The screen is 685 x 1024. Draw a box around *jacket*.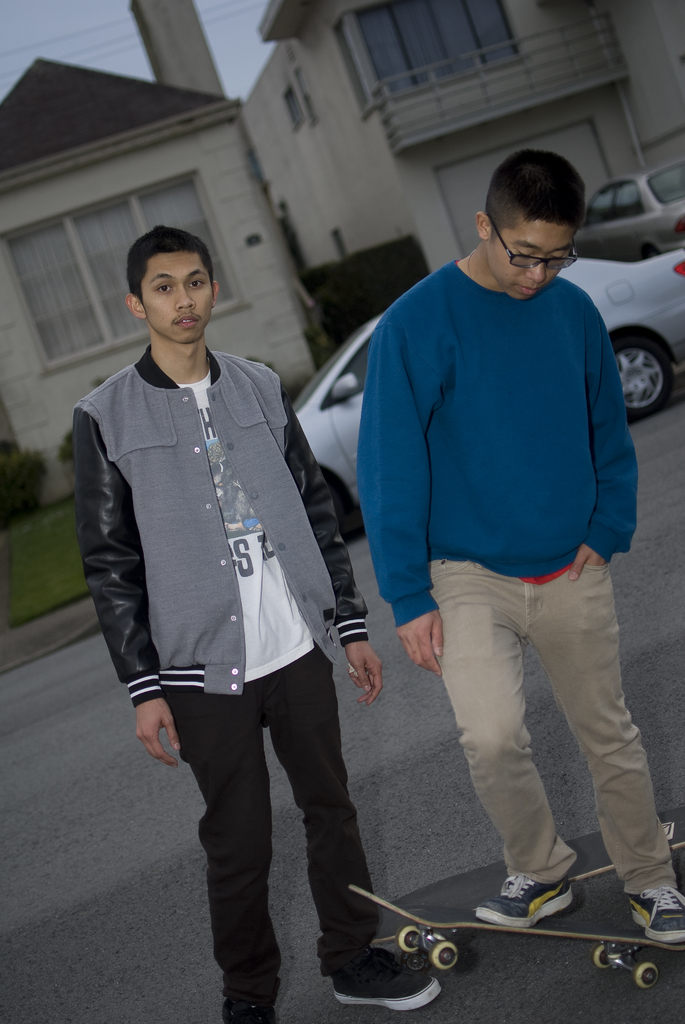
<bbox>70, 346, 370, 708</bbox>.
